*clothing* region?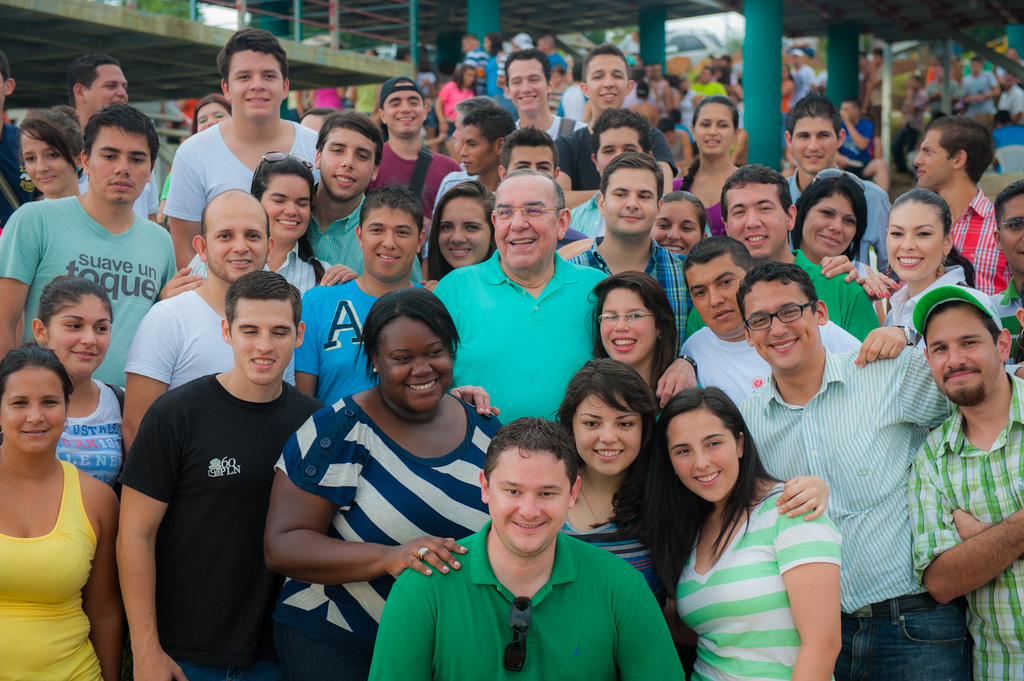
left=563, top=523, right=658, bottom=591
